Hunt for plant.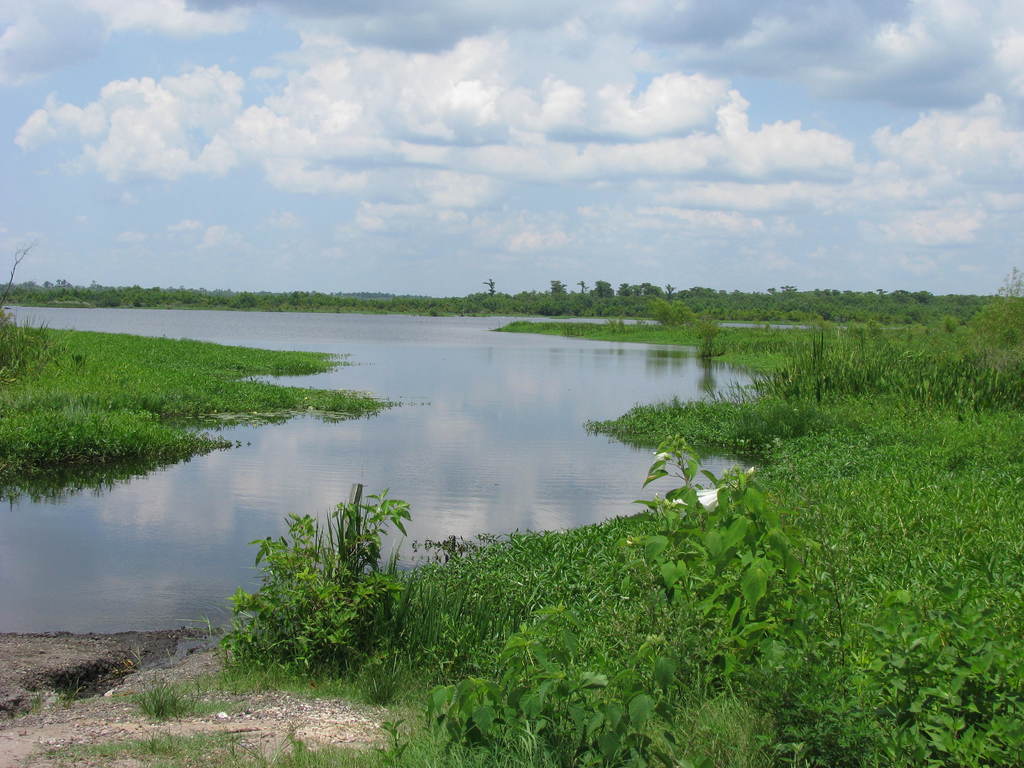
Hunted down at (120, 664, 213, 726).
